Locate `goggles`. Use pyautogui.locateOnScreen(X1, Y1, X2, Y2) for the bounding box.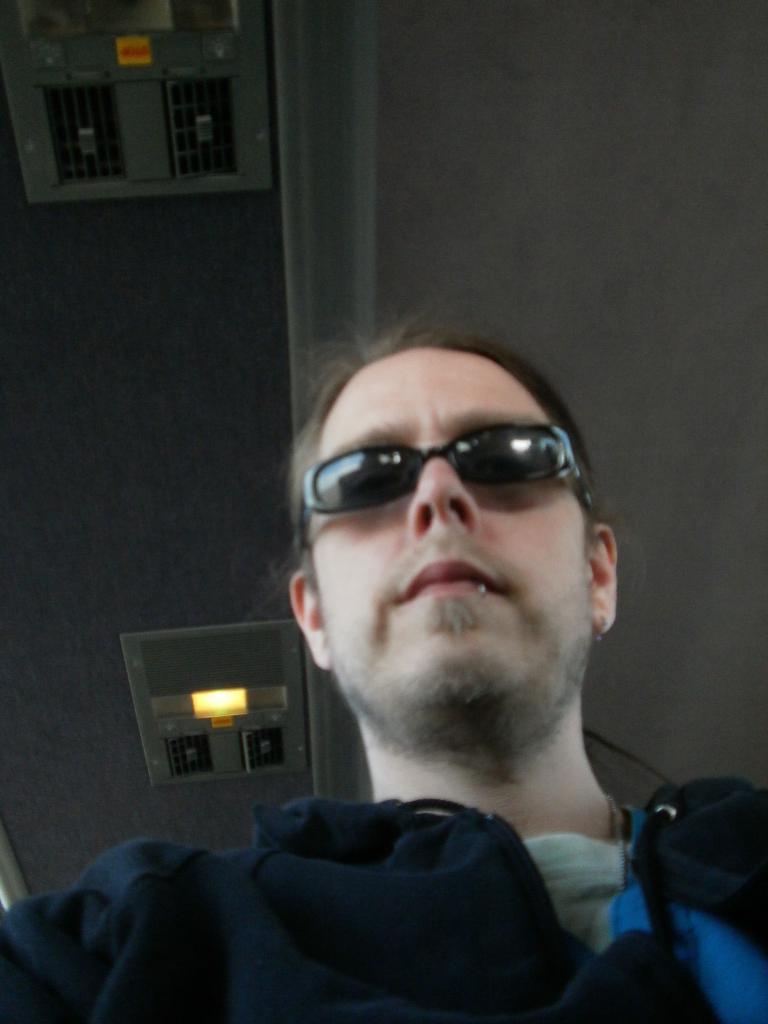
pyautogui.locateOnScreen(300, 414, 598, 520).
